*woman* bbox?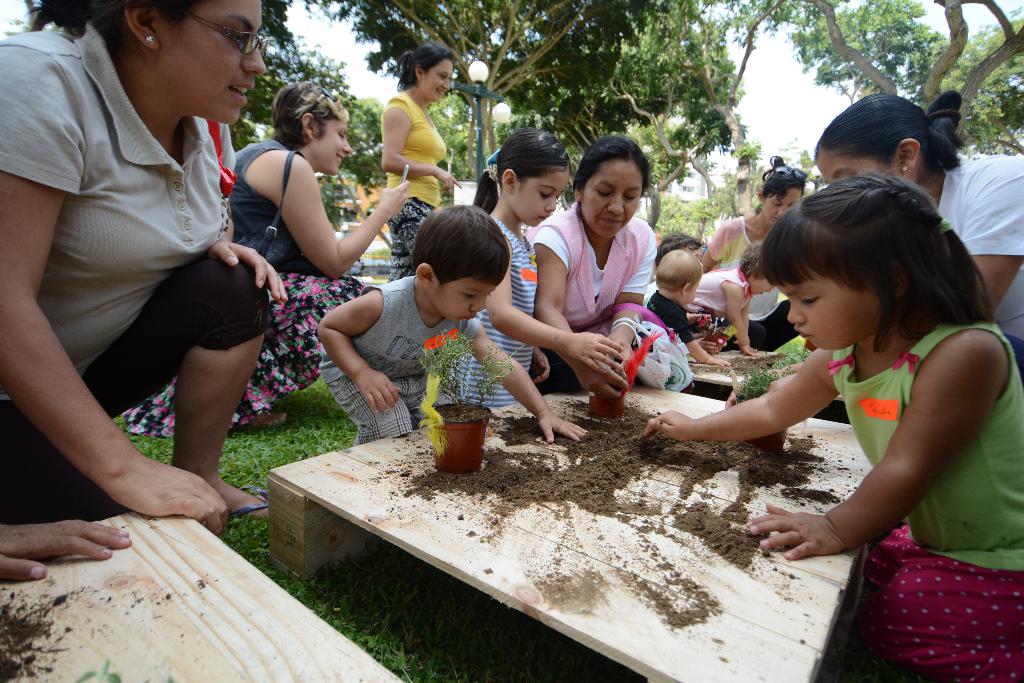
rect(122, 83, 410, 426)
